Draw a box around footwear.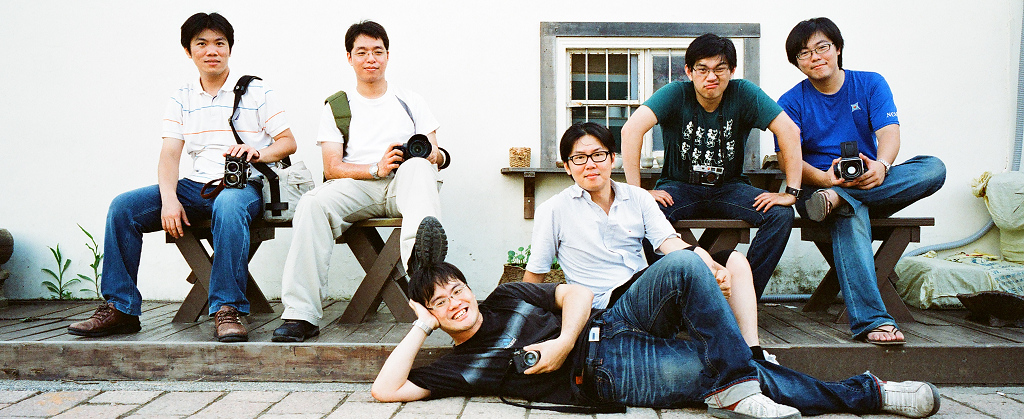
<region>268, 310, 326, 344</region>.
